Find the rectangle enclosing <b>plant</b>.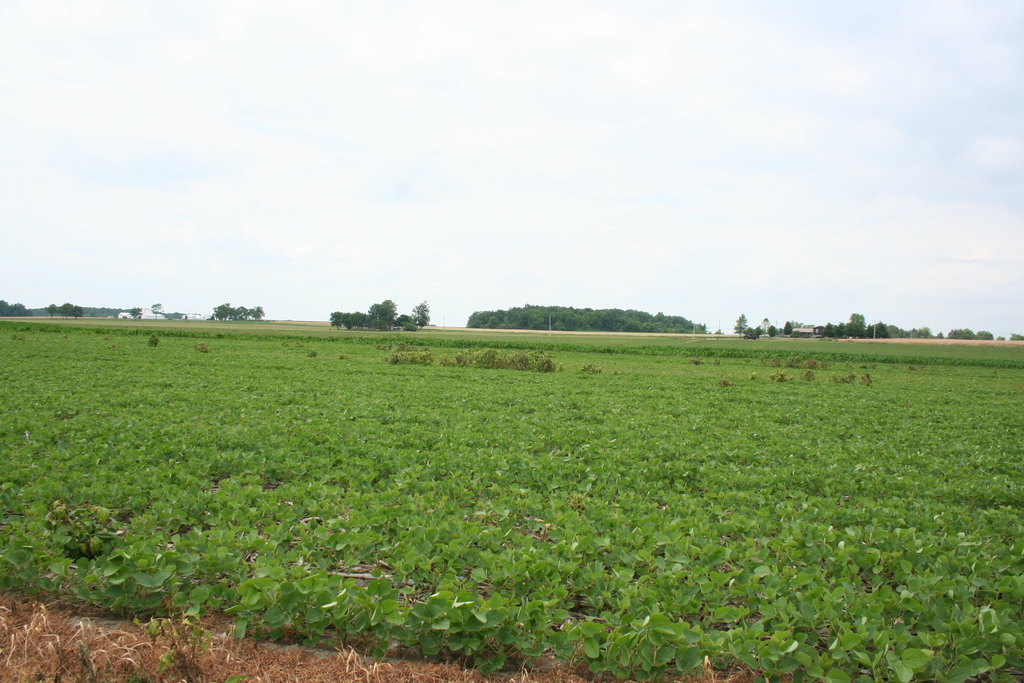
x1=804, y1=356, x2=817, y2=382.
